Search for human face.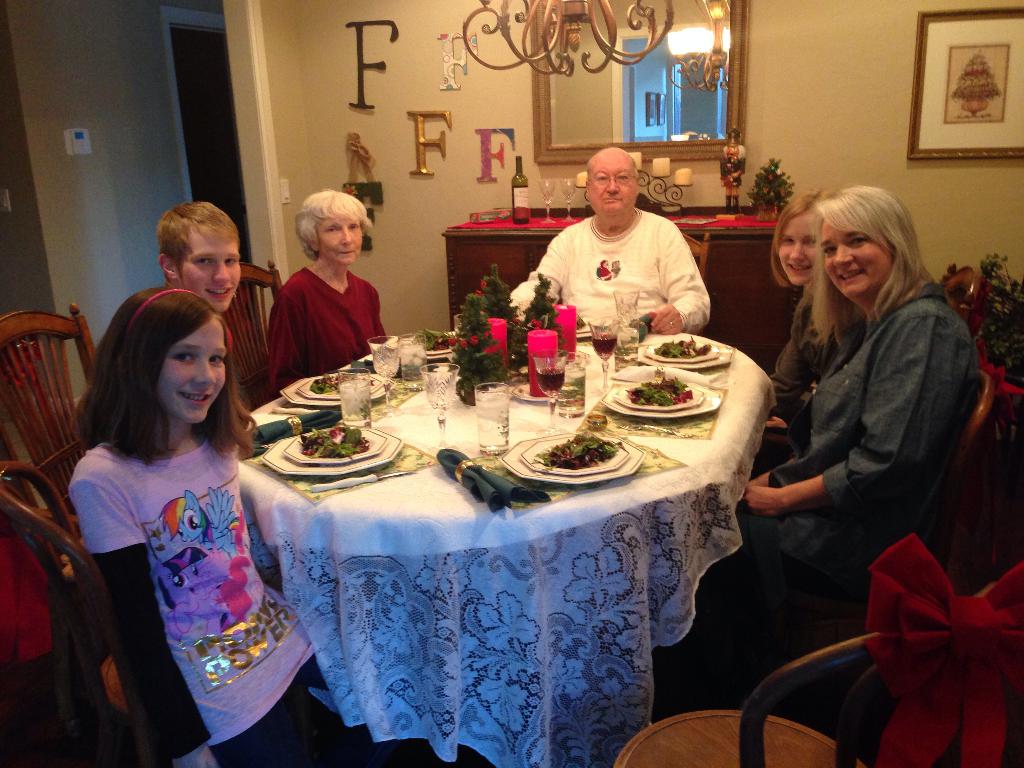
Found at (773,209,818,280).
